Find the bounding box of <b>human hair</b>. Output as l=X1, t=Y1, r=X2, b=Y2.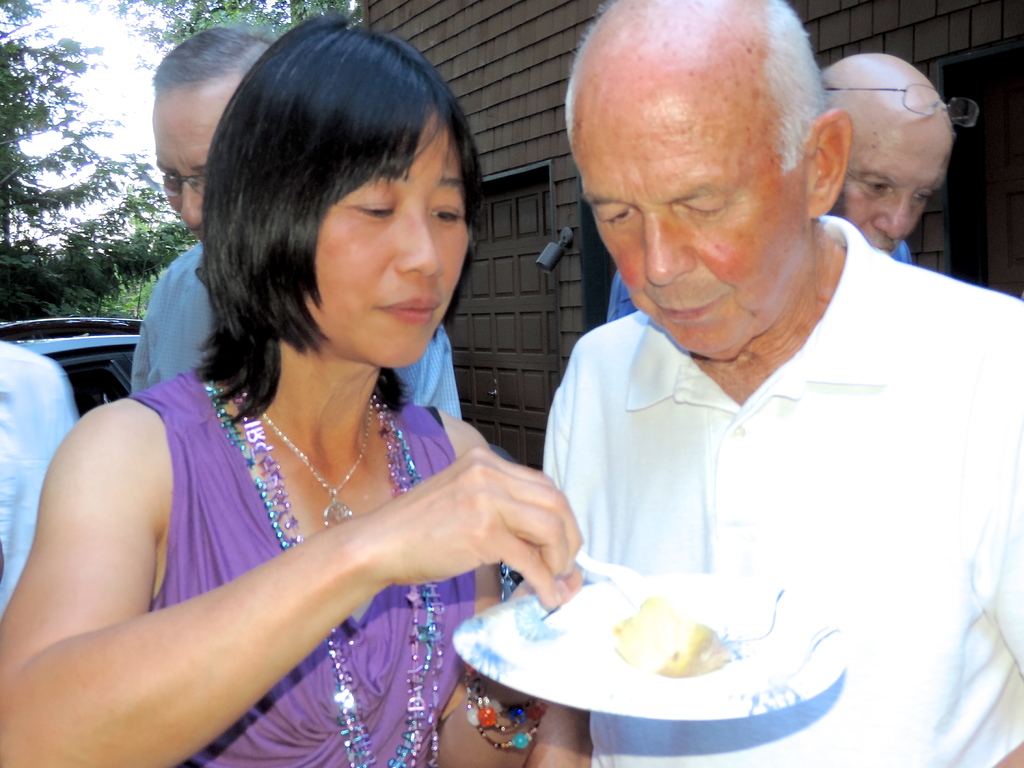
l=179, t=19, r=502, b=385.
